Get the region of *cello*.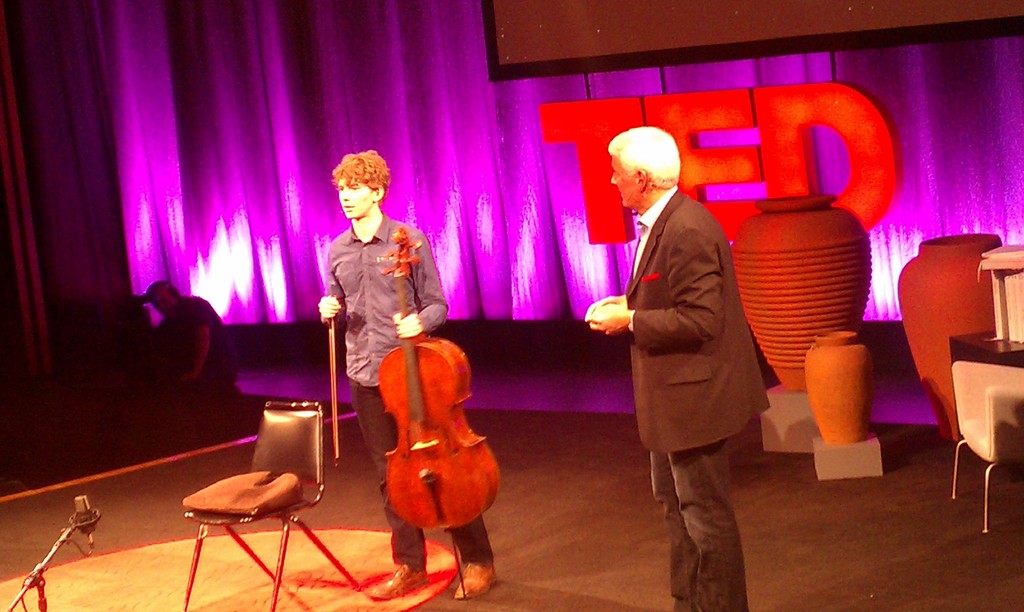
333, 223, 498, 597.
